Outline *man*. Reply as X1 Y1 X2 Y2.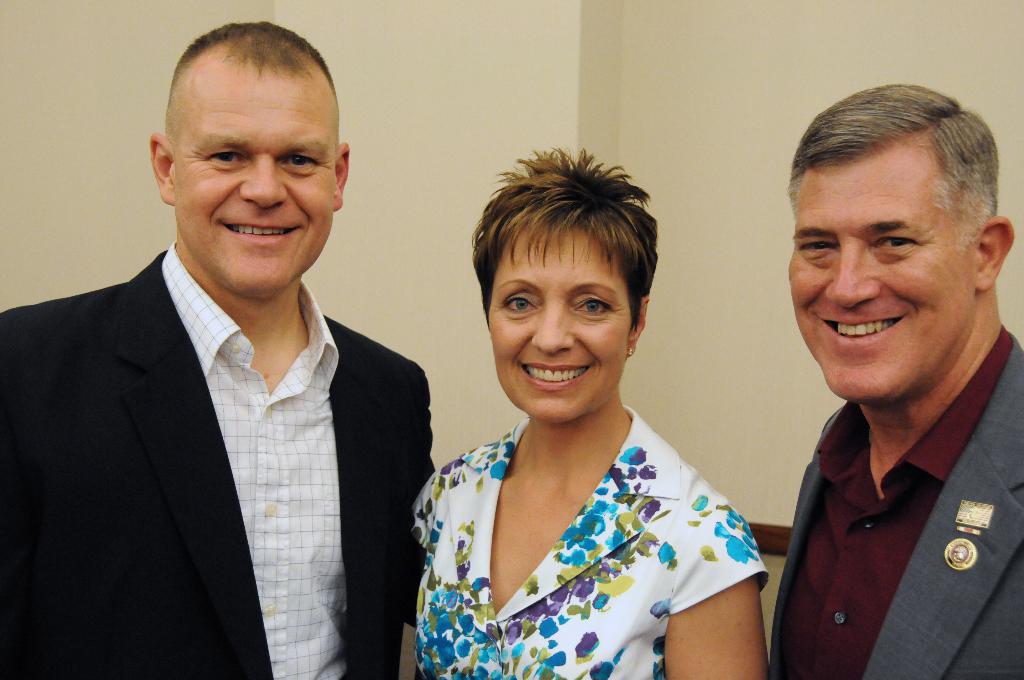
740 100 1023 679.
